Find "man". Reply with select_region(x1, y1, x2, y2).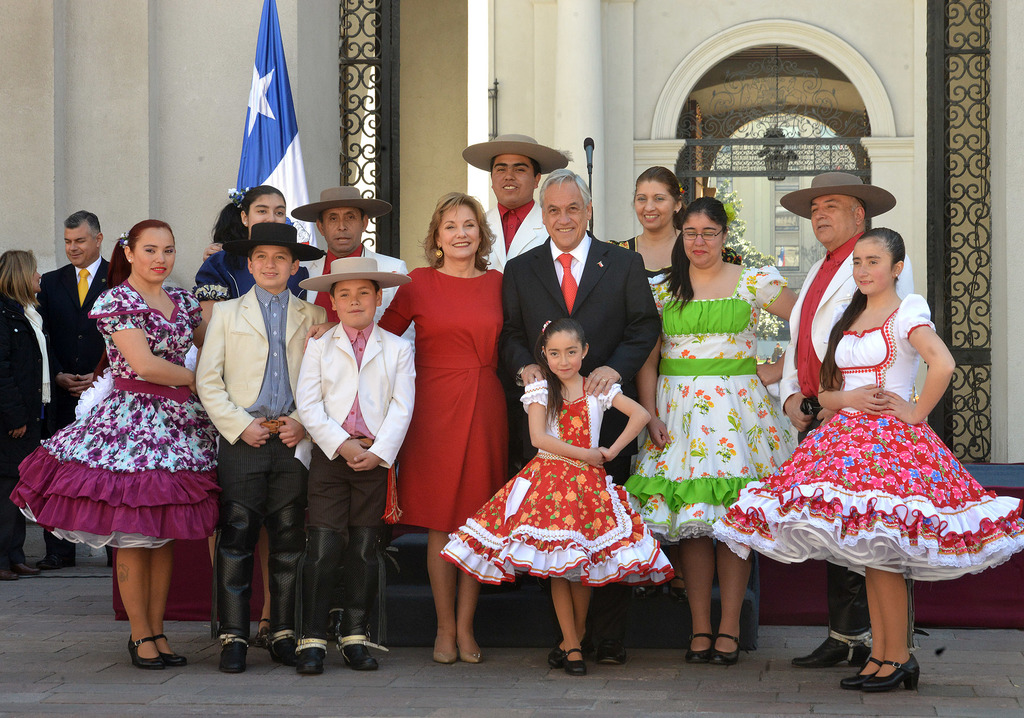
select_region(502, 170, 661, 663).
